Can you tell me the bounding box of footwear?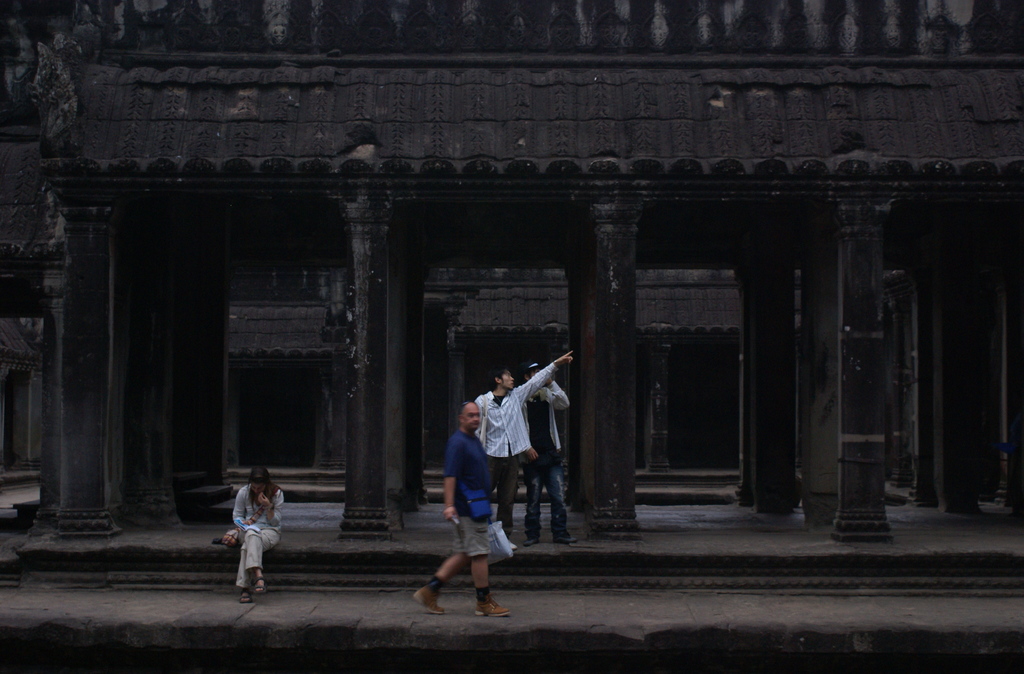
x1=412 y1=585 x2=459 y2=616.
